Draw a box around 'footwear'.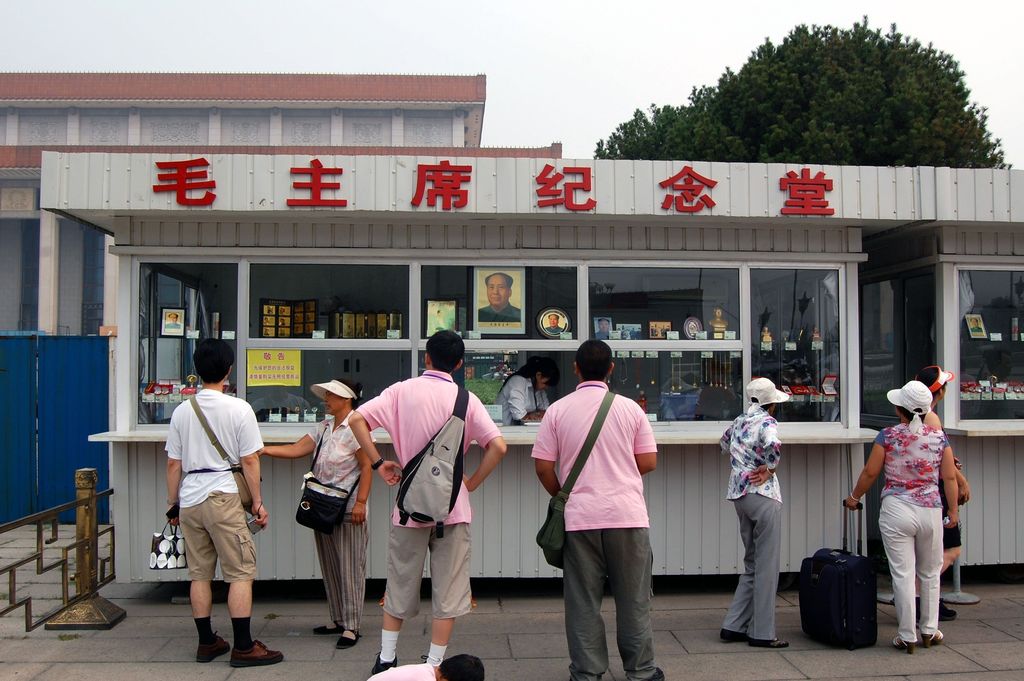
[x1=891, y1=634, x2=915, y2=656].
